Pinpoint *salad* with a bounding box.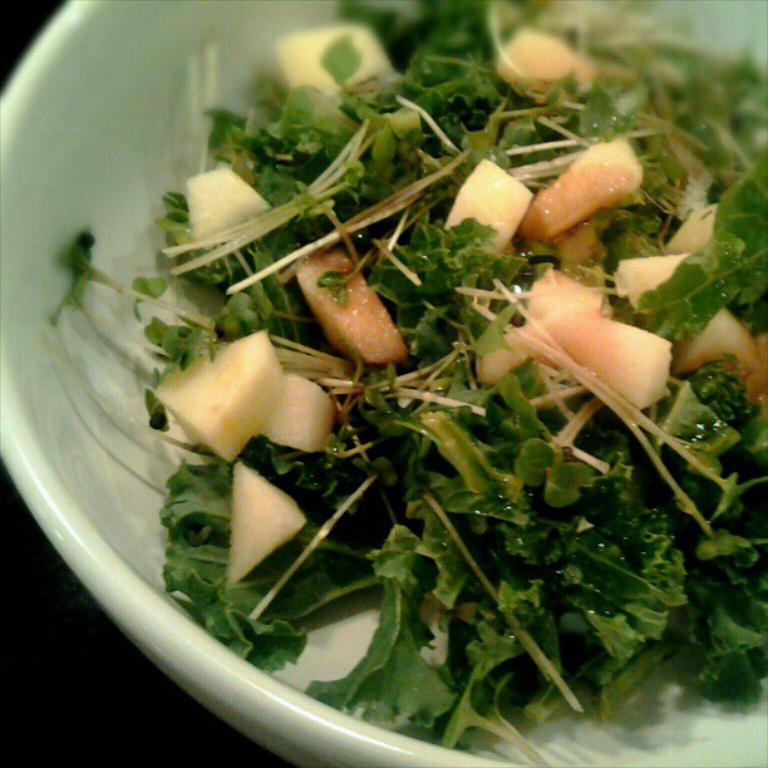
18 0 767 765.
